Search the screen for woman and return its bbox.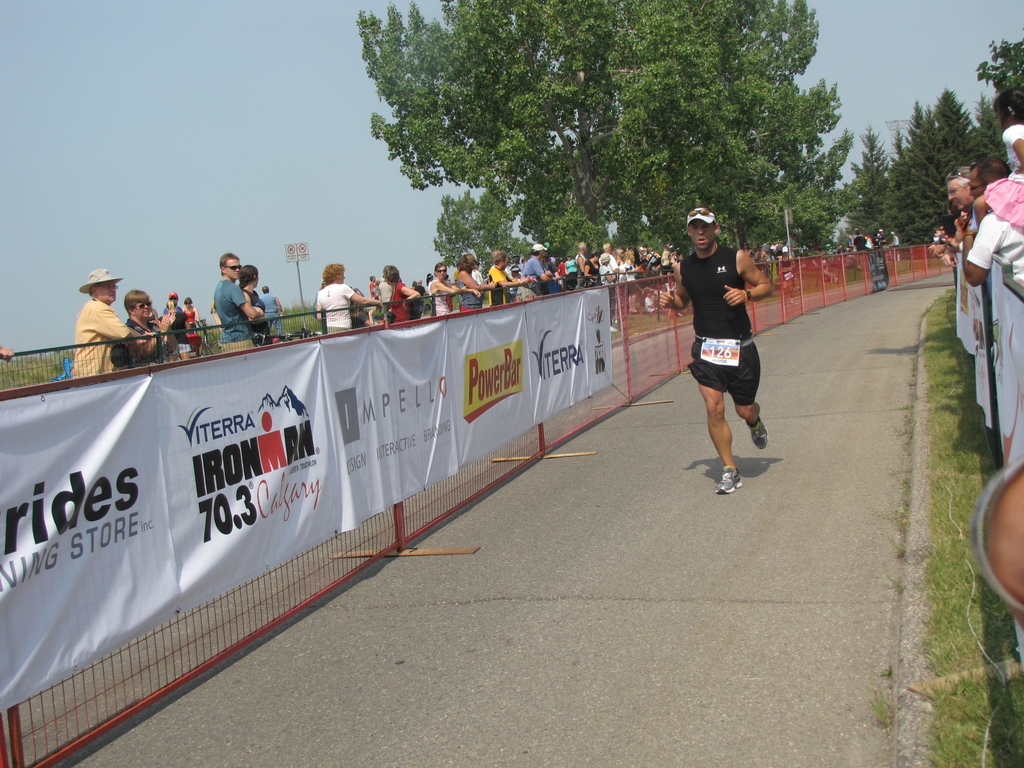
Found: 315, 262, 379, 337.
